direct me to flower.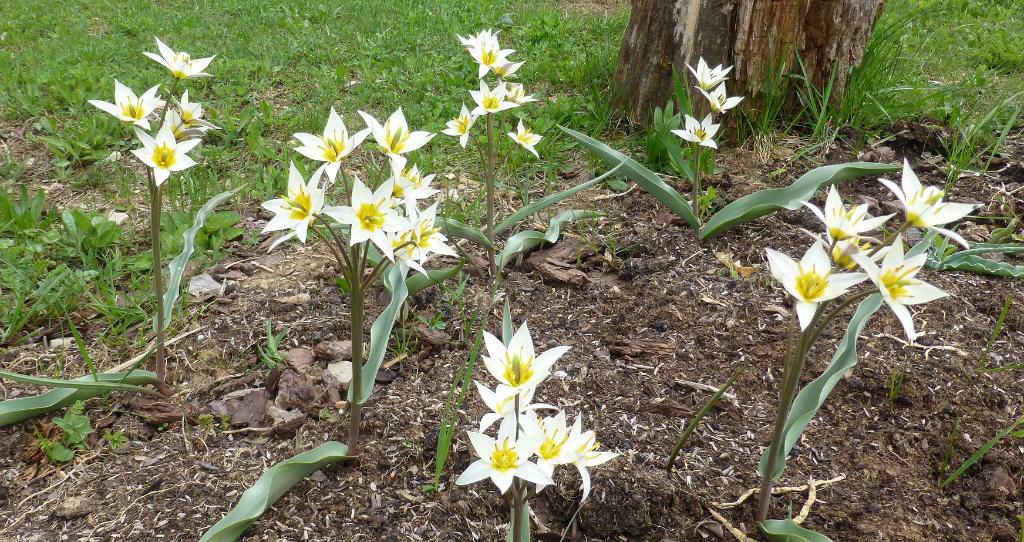
Direction: x1=688 y1=54 x2=727 y2=90.
